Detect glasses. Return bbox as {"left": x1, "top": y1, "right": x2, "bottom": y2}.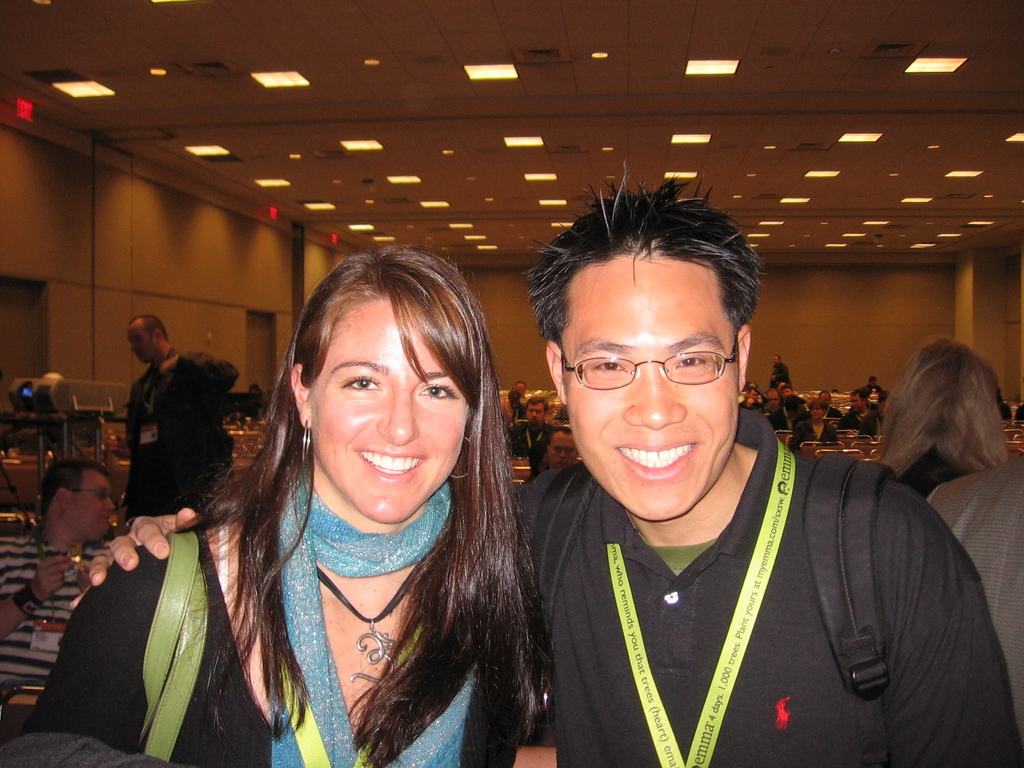
{"left": 533, "top": 331, "right": 751, "bottom": 419}.
